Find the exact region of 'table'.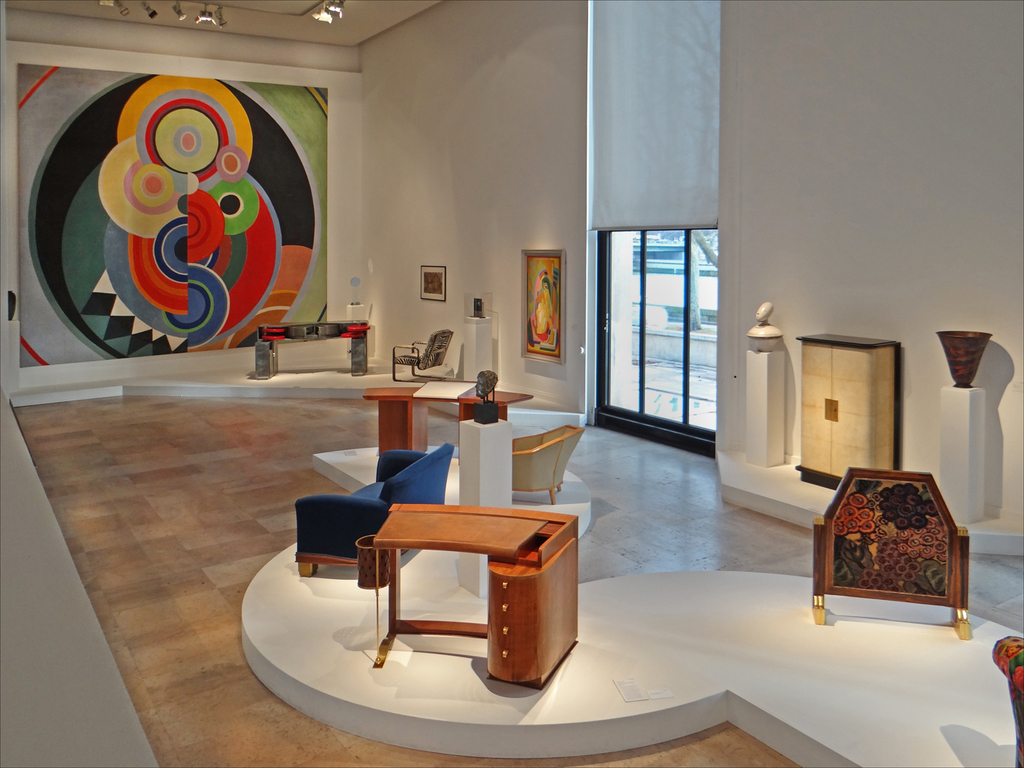
Exact region: 254, 323, 371, 374.
